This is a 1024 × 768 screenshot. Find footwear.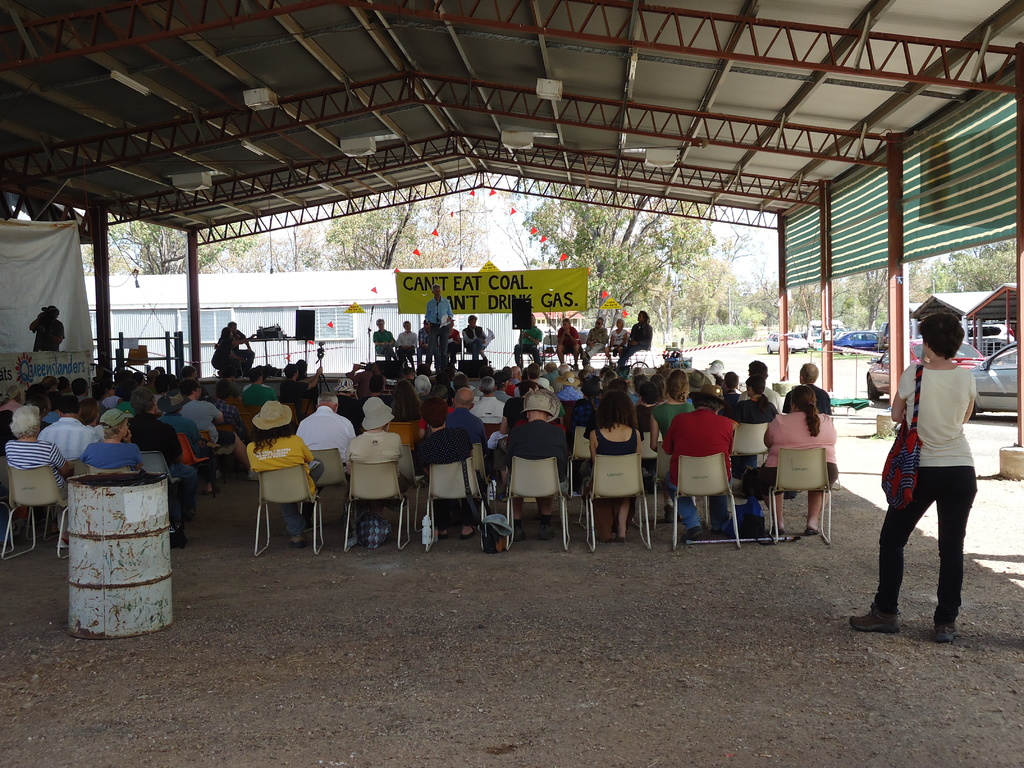
Bounding box: {"left": 513, "top": 525, "right": 529, "bottom": 541}.
